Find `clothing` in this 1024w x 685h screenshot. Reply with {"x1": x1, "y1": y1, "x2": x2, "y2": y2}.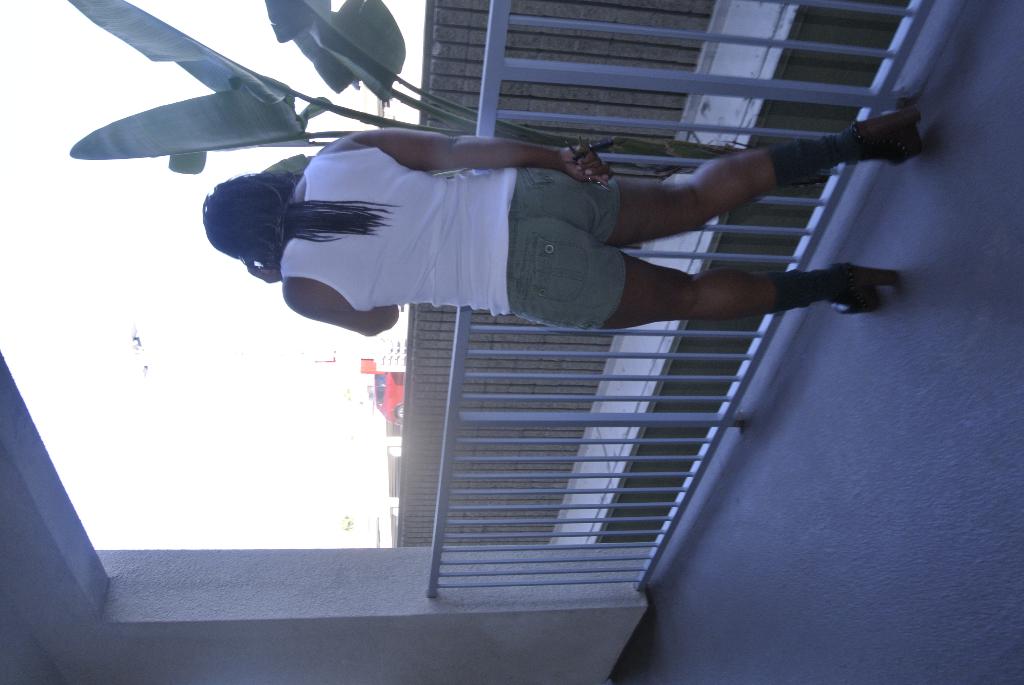
{"x1": 275, "y1": 143, "x2": 517, "y2": 317}.
